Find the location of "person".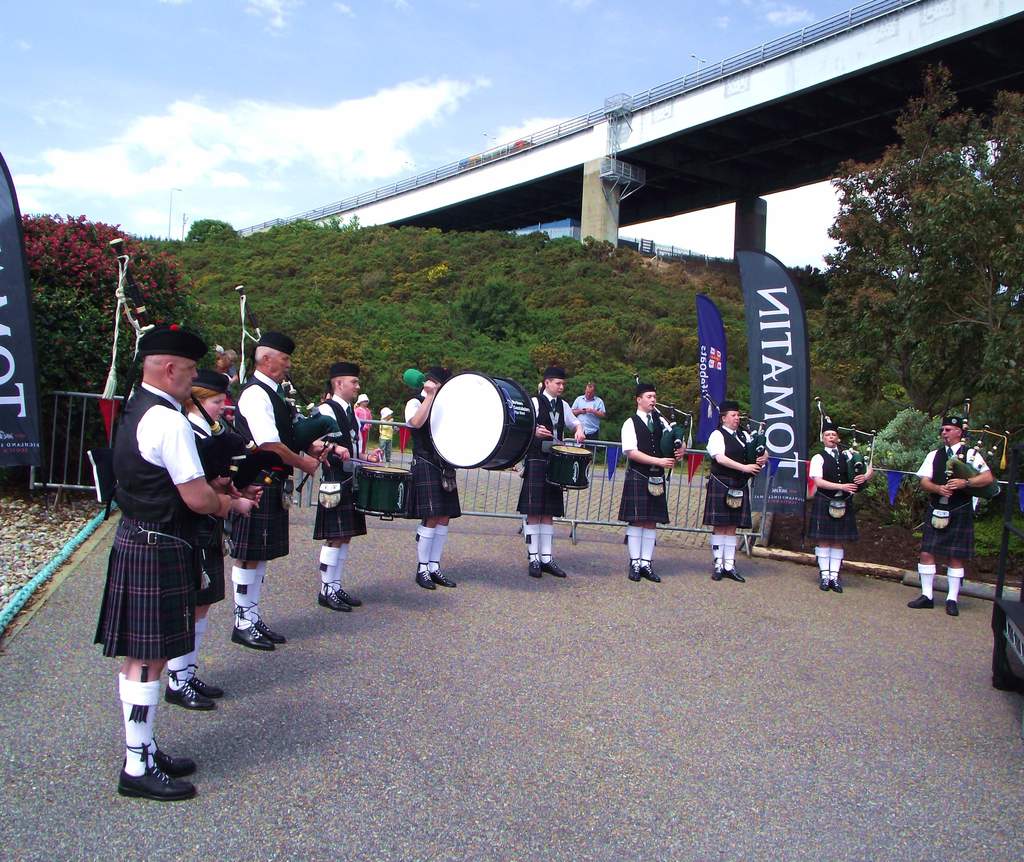
Location: [x1=707, y1=399, x2=769, y2=581].
